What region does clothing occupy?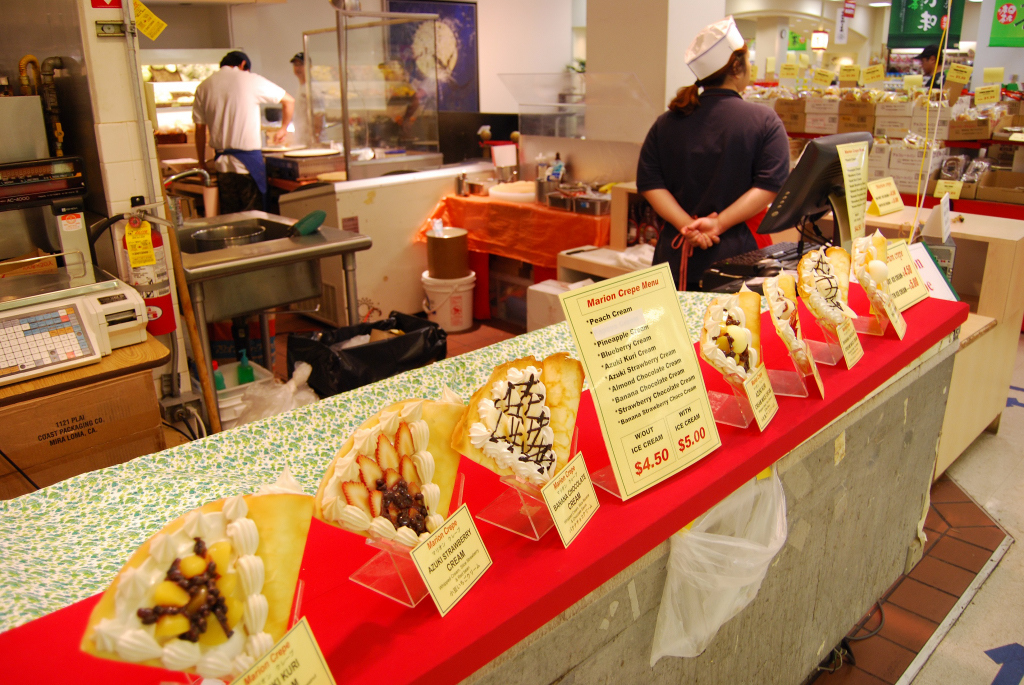
640:48:807:266.
